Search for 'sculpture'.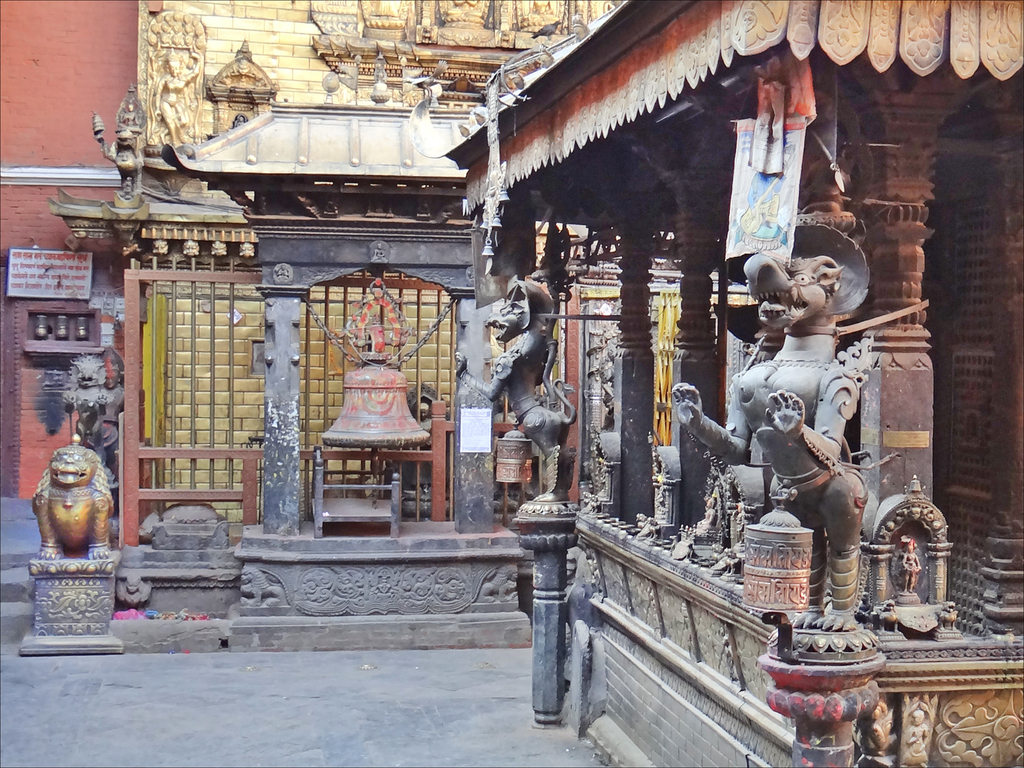
Found at 853/474/968/646.
